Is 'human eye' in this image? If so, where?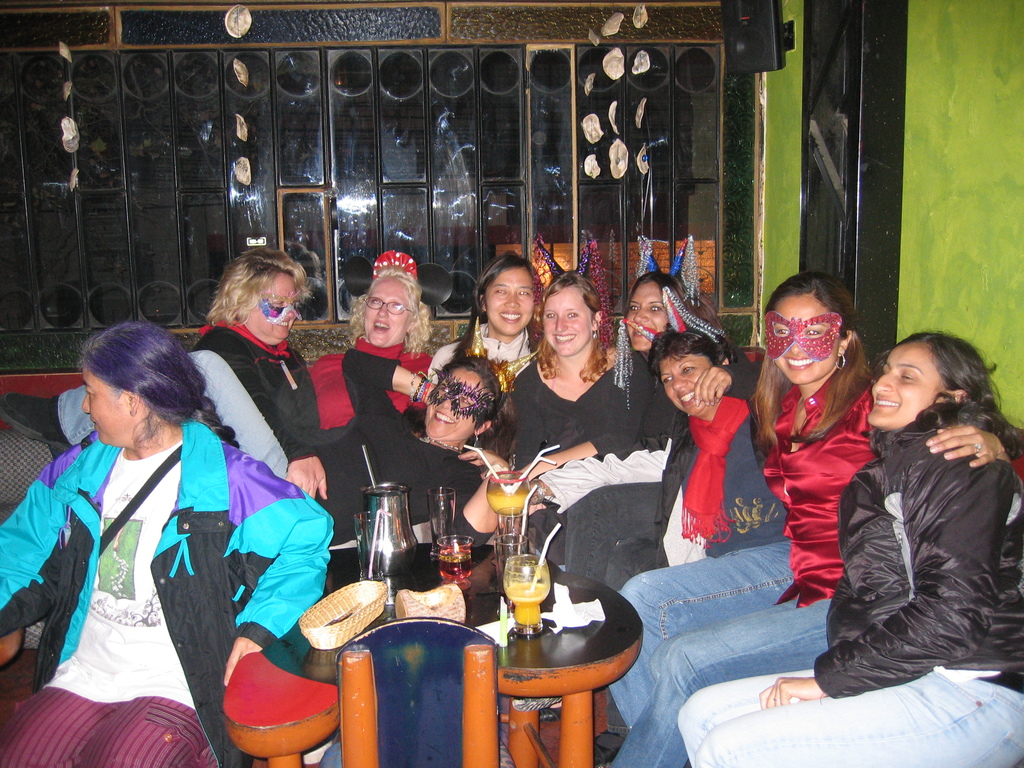
Yes, at l=564, t=309, r=580, b=321.
